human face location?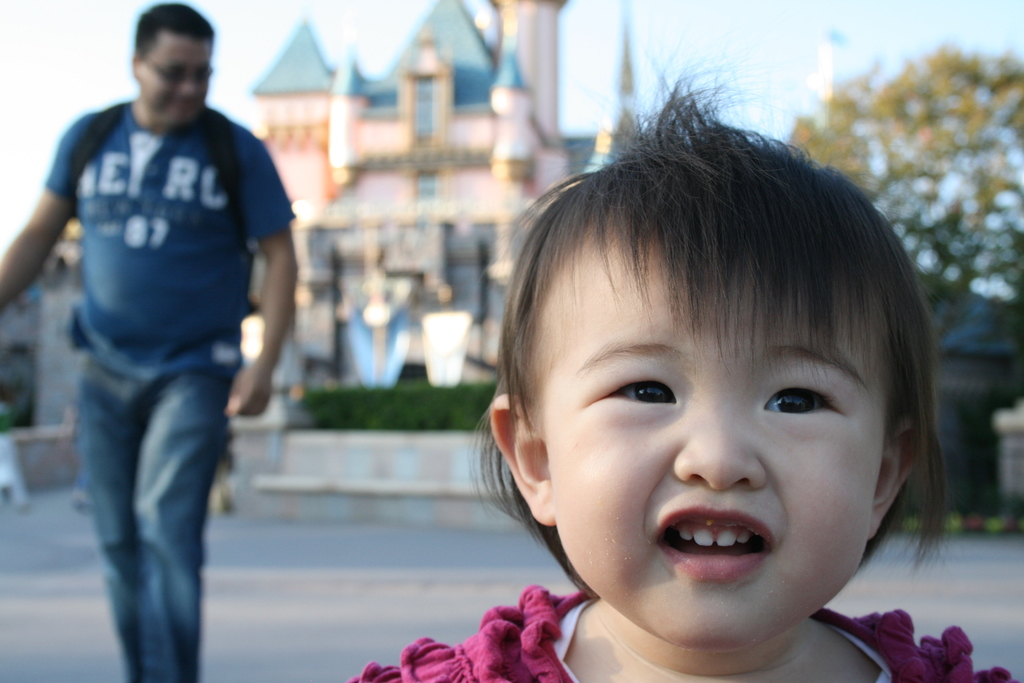
(541,241,894,645)
